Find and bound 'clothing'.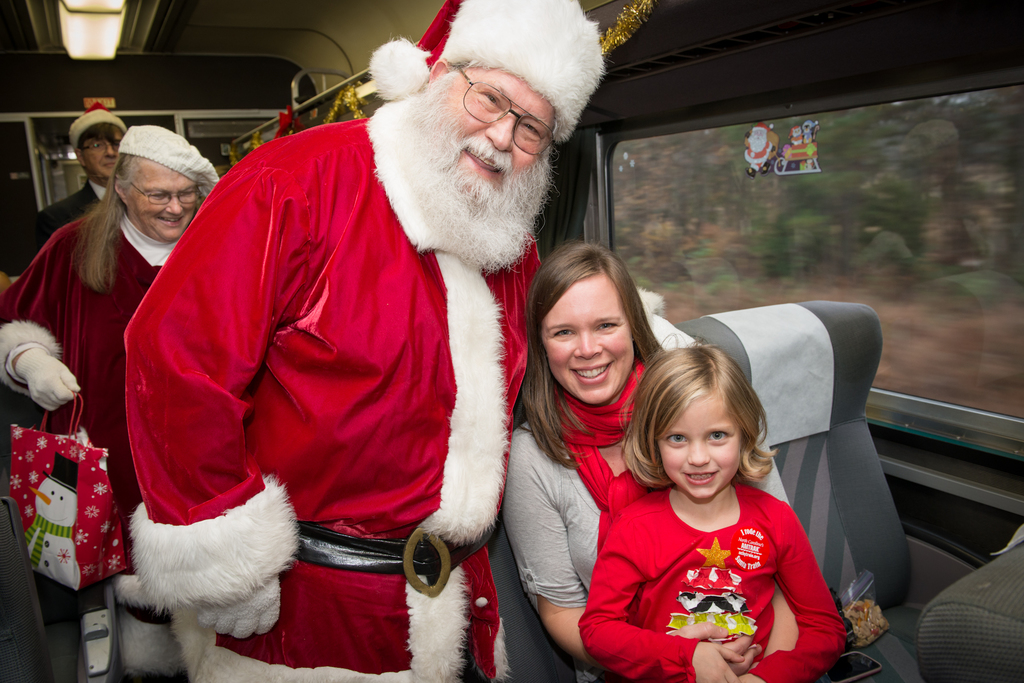
Bound: Rect(0, 211, 181, 652).
